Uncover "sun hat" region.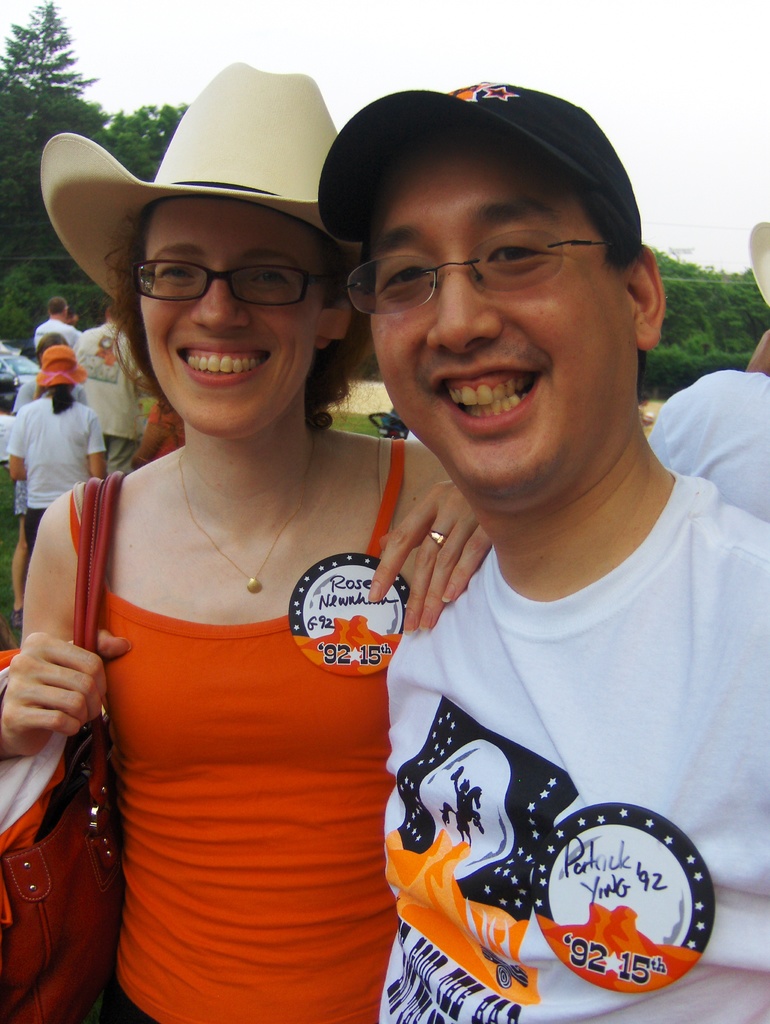
Uncovered: 35:344:91:395.
